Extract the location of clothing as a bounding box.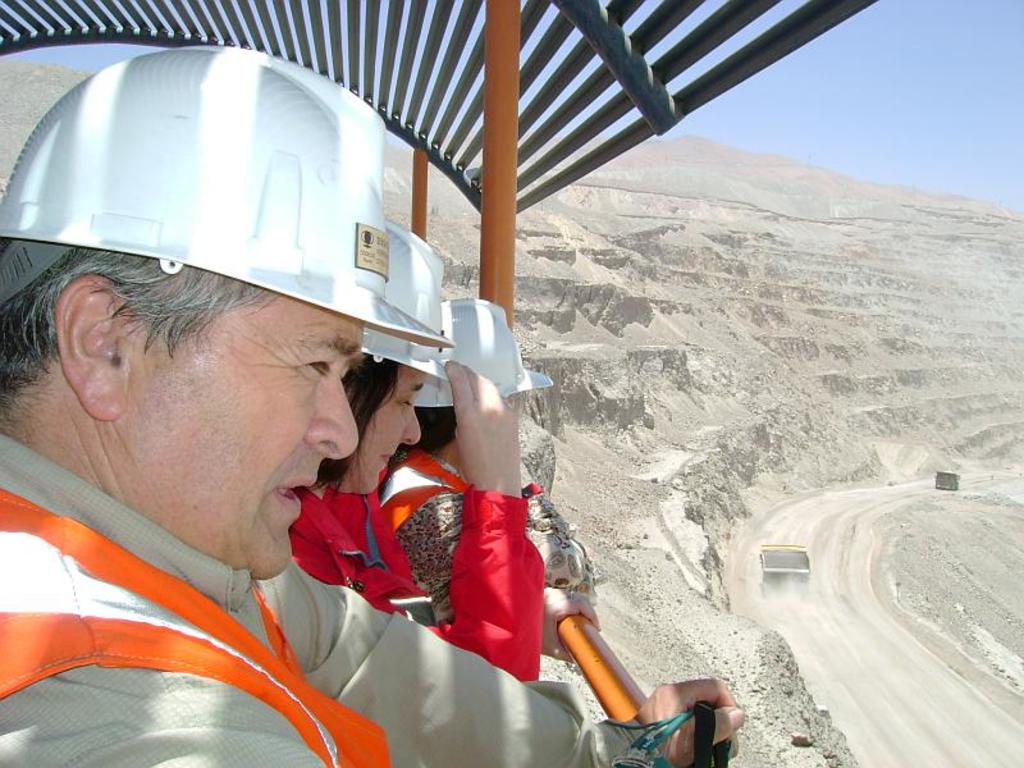
BBox(376, 451, 590, 627).
